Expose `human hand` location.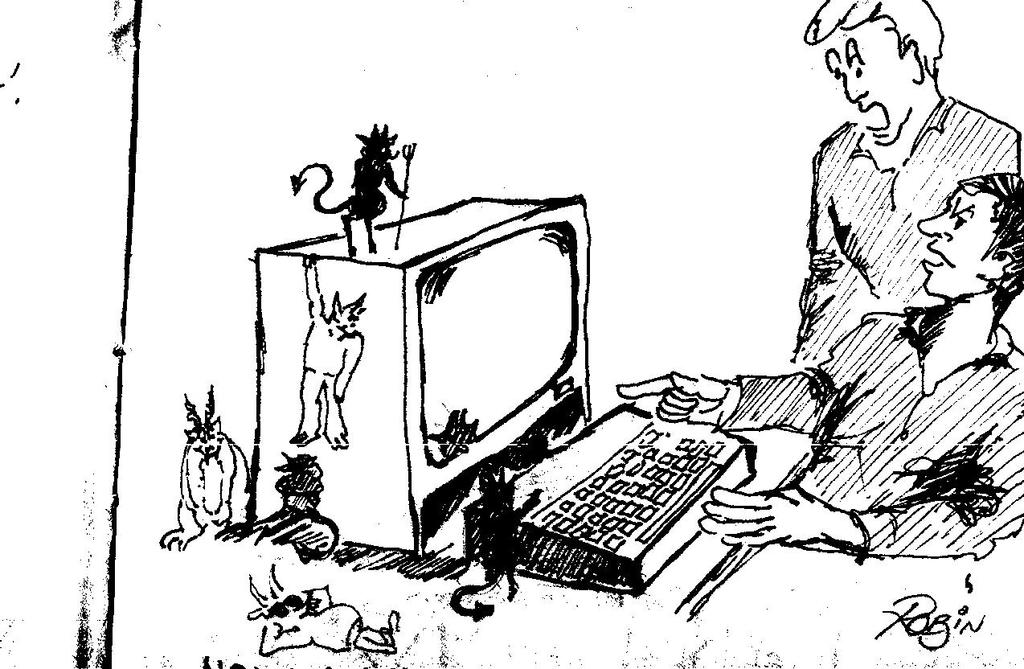
Exposed at l=617, t=369, r=739, b=425.
